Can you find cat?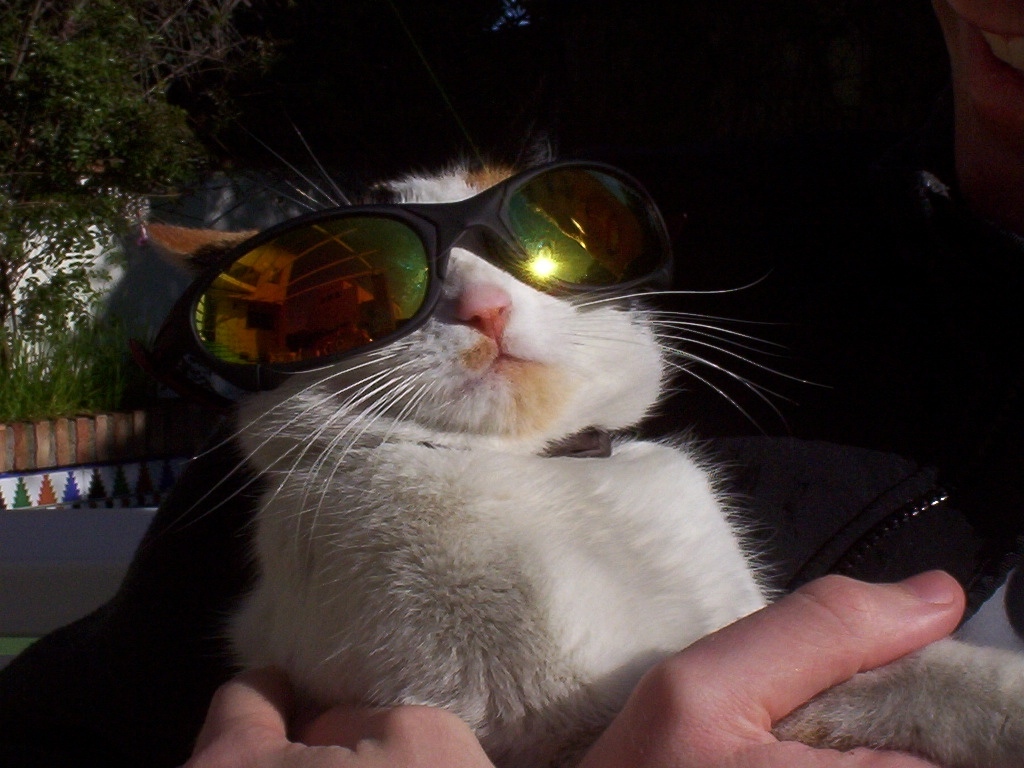
Yes, bounding box: {"left": 129, "top": 141, "right": 1023, "bottom": 767}.
